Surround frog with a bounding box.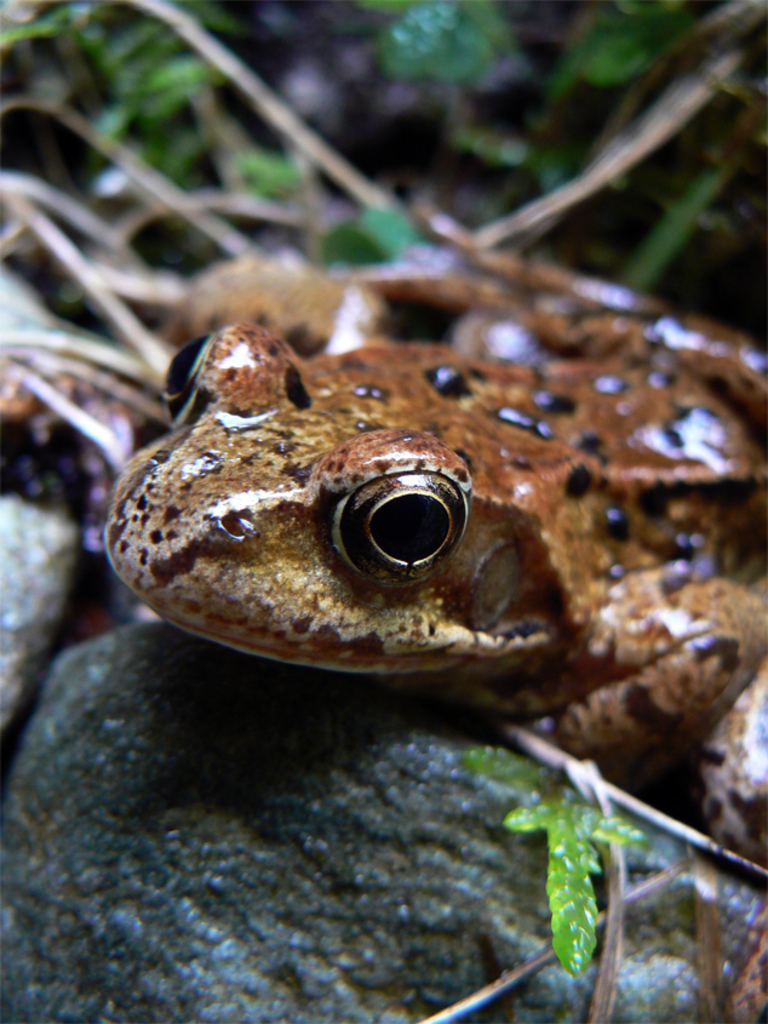
locate(98, 242, 767, 866).
